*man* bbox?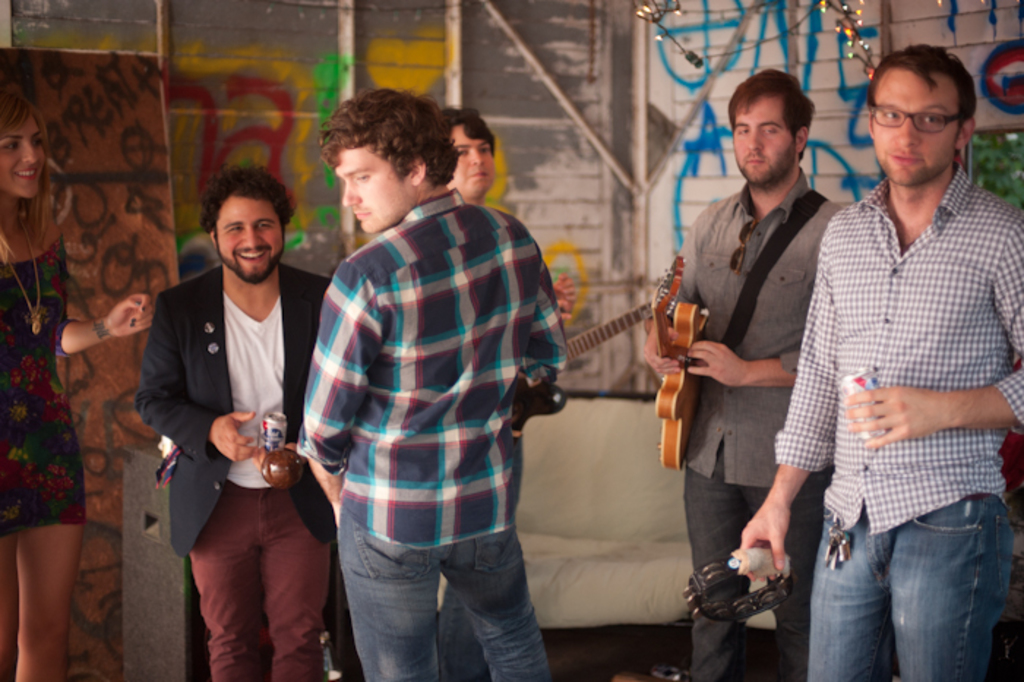
region(784, 38, 1011, 681)
